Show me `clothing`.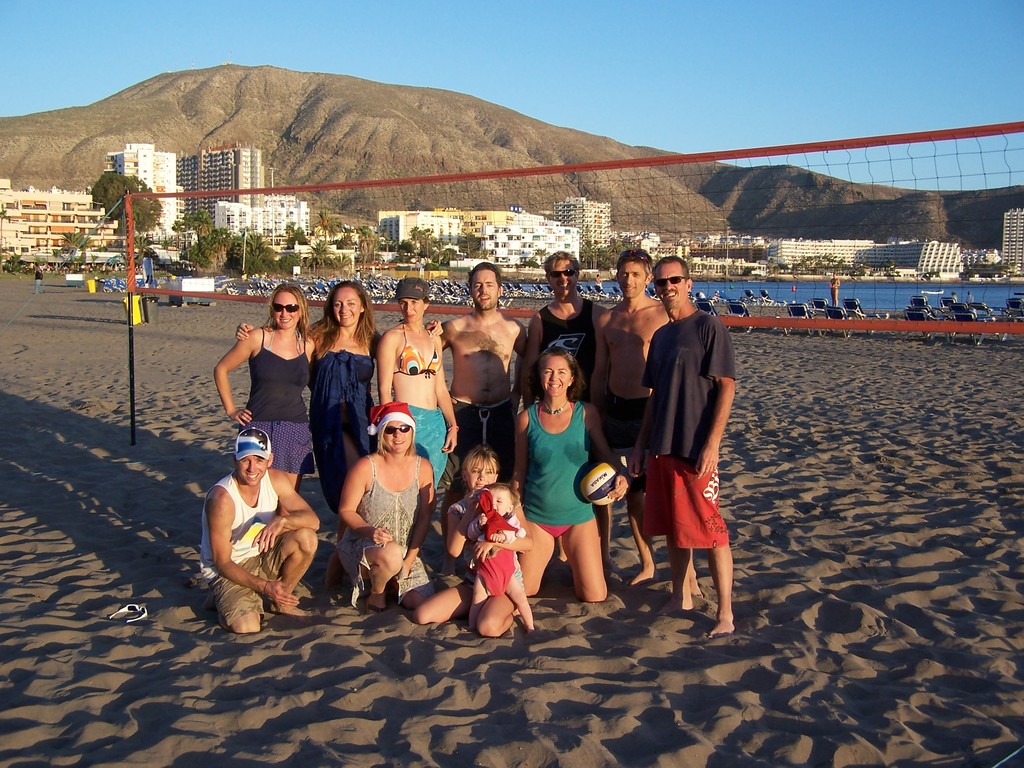
`clothing` is here: pyautogui.locateOnScreen(208, 531, 284, 622).
